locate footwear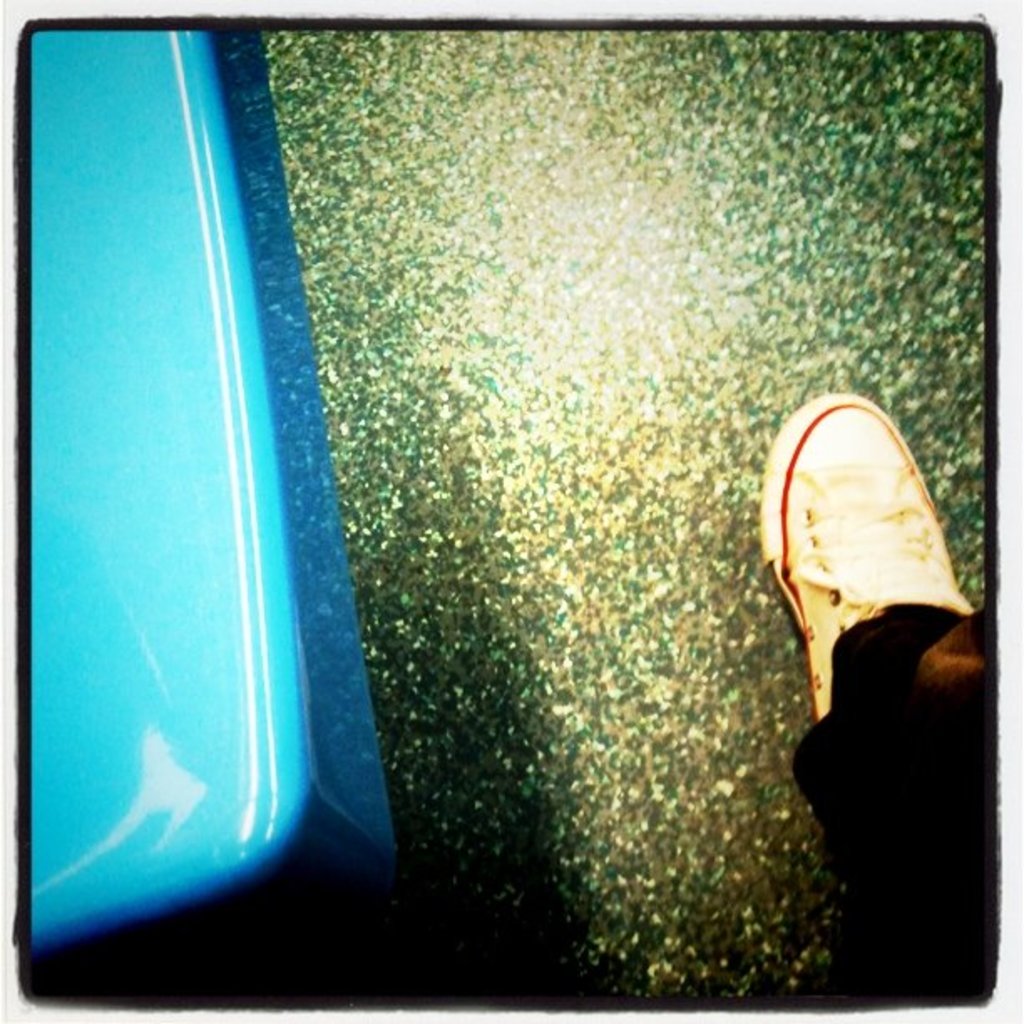
[x1=756, y1=387, x2=982, y2=743]
